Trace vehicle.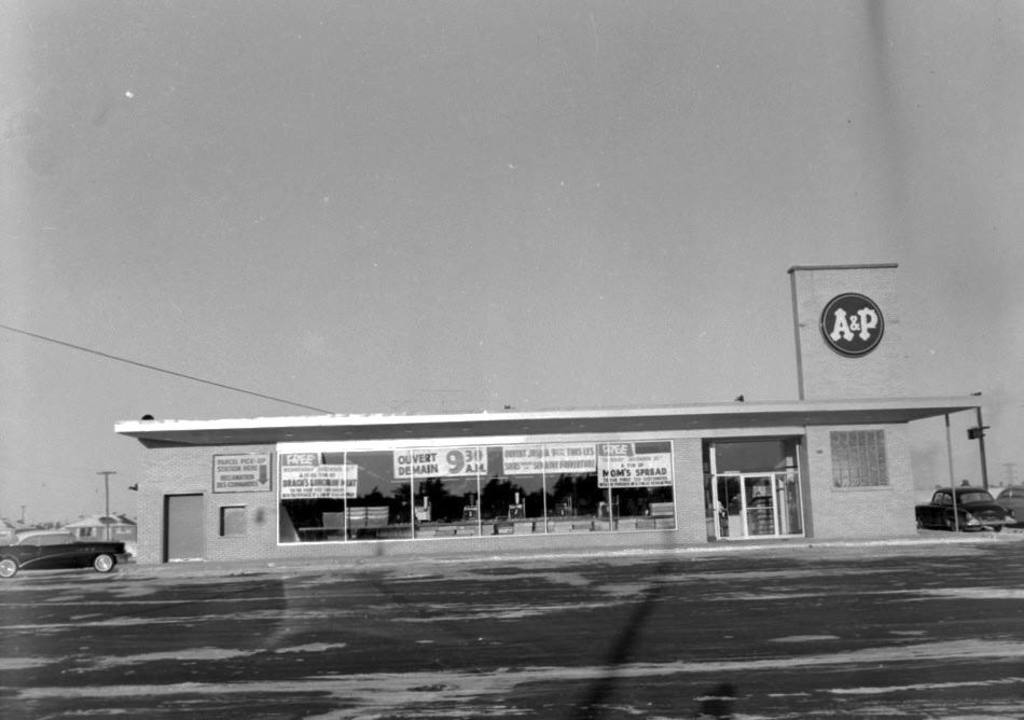
Traced to [x1=912, y1=488, x2=1008, y2=532].
